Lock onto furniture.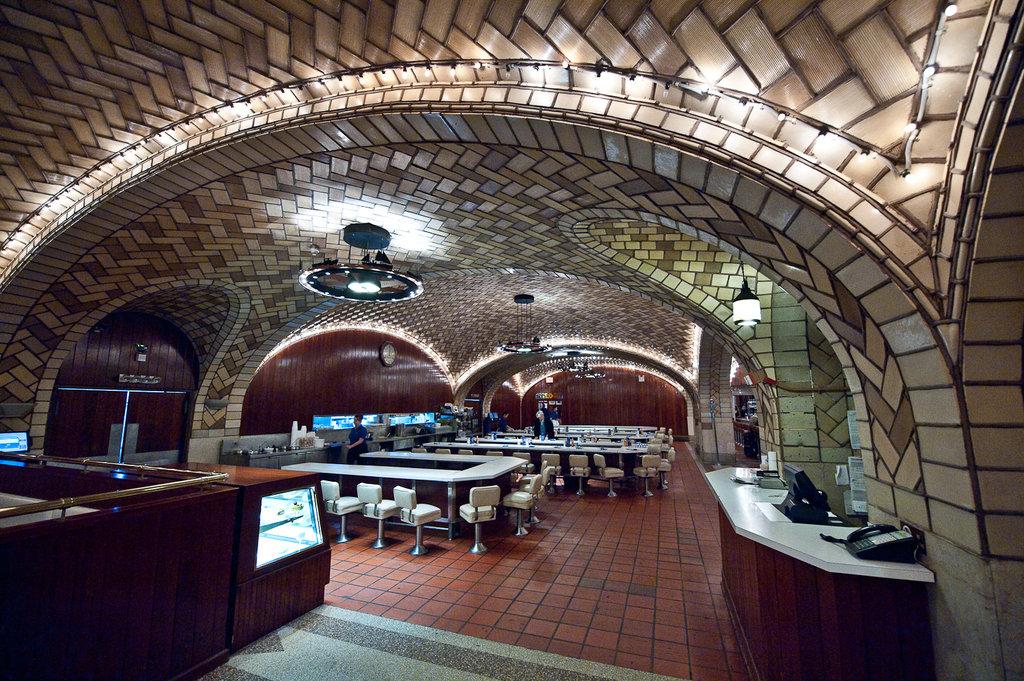
Locked: 670, 427, 675, 437.
